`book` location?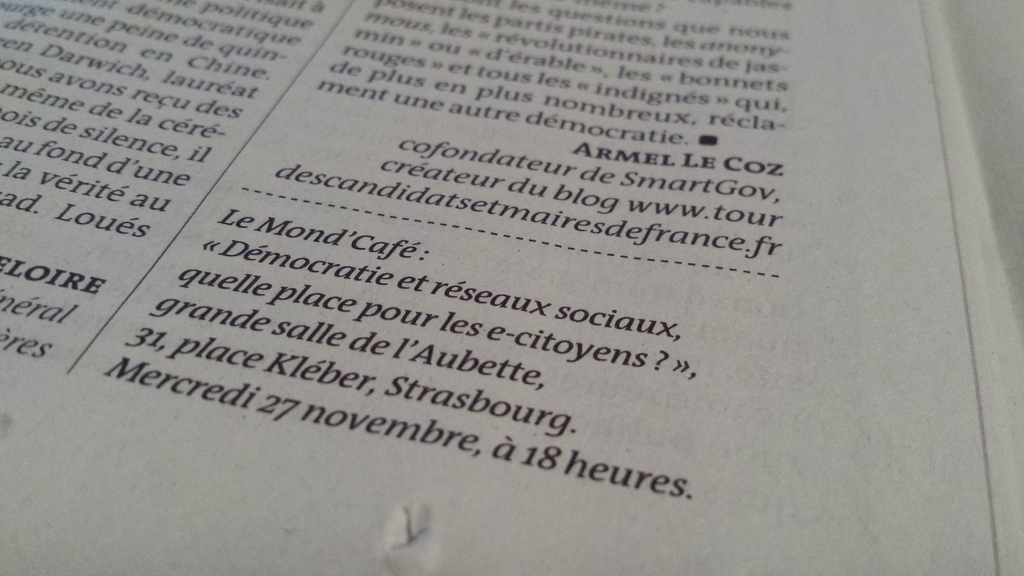
[left=0, top=4, right=1023, bottom=546]
